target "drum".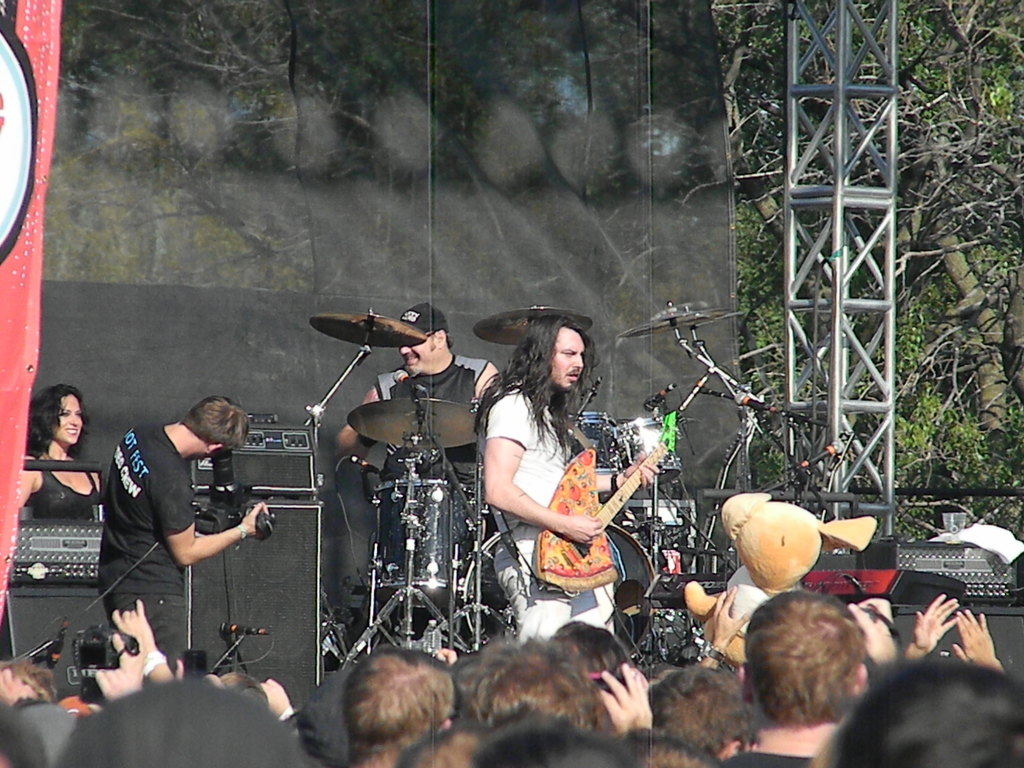
Target region: {"x1": 367, "y1": 474, "x2": 488, "y2": 618}.
